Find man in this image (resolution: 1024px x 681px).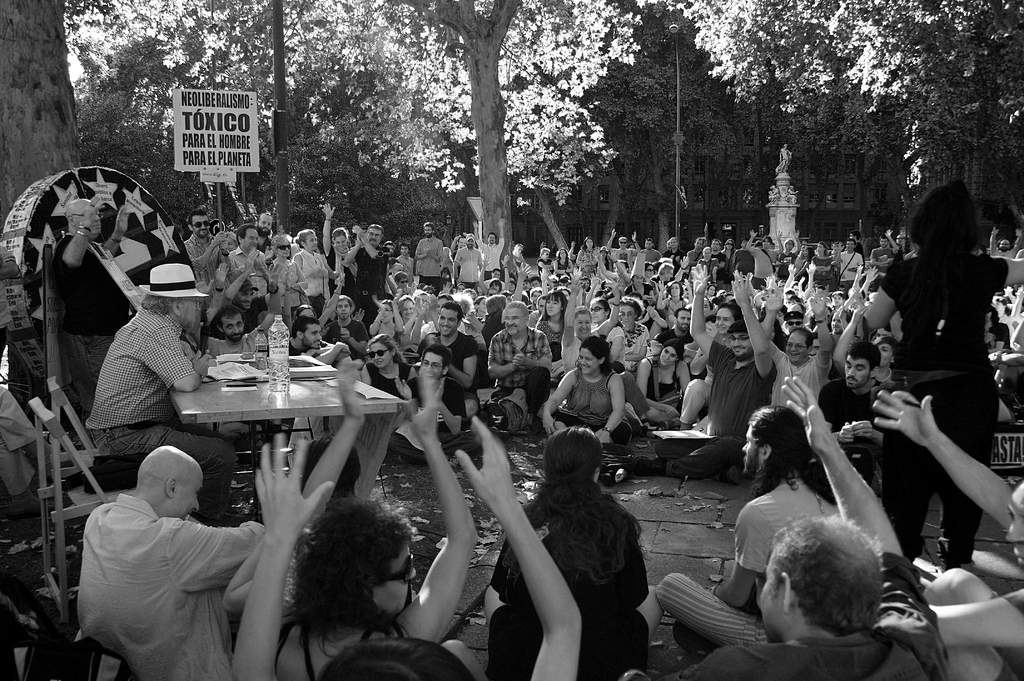
(x1=653, y1=376, x2=947, y2=680).
